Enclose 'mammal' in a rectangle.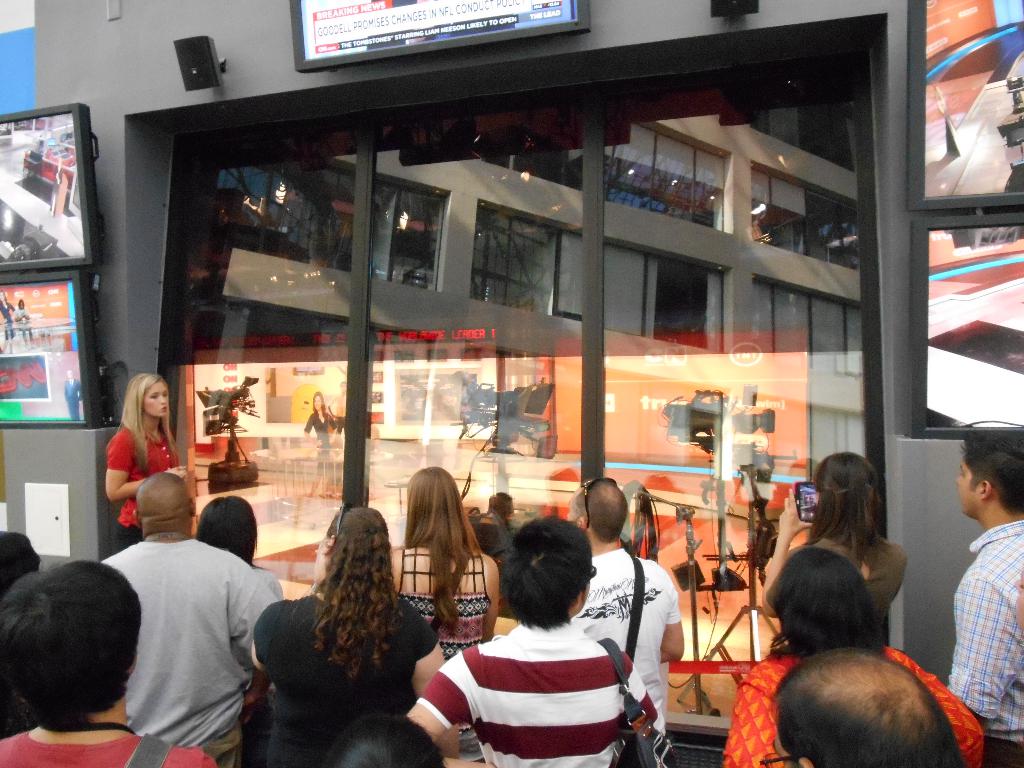
l=197, t=492, r=281, b=600.
